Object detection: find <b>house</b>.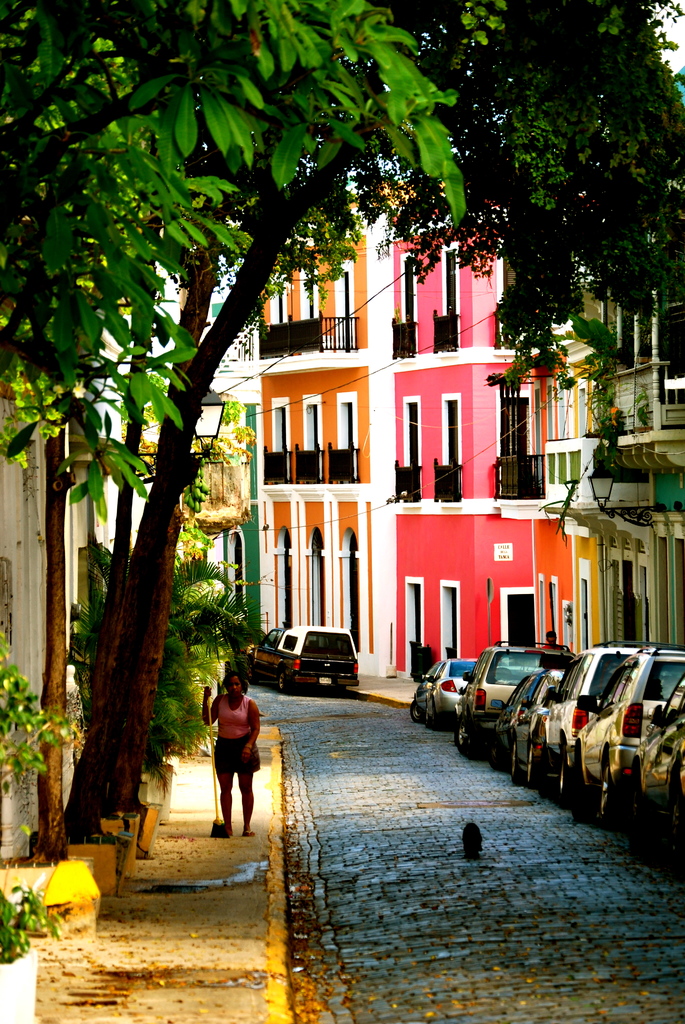
<box>256,194,382,682</box>.
